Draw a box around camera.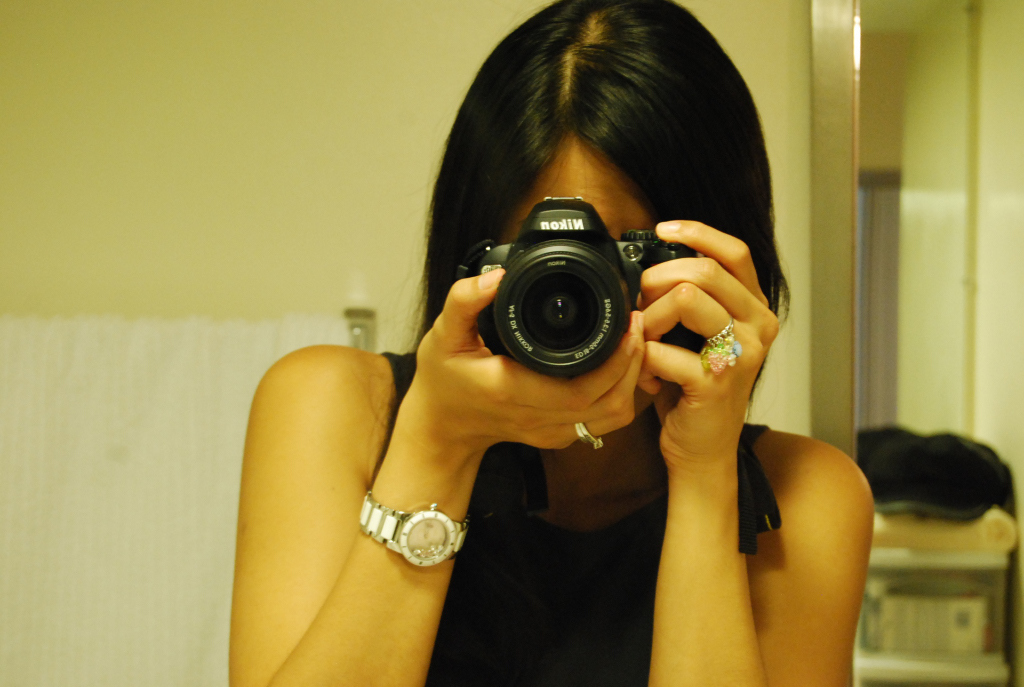
pyautogui.locateOnScreen(467, 198, 691, 377).
